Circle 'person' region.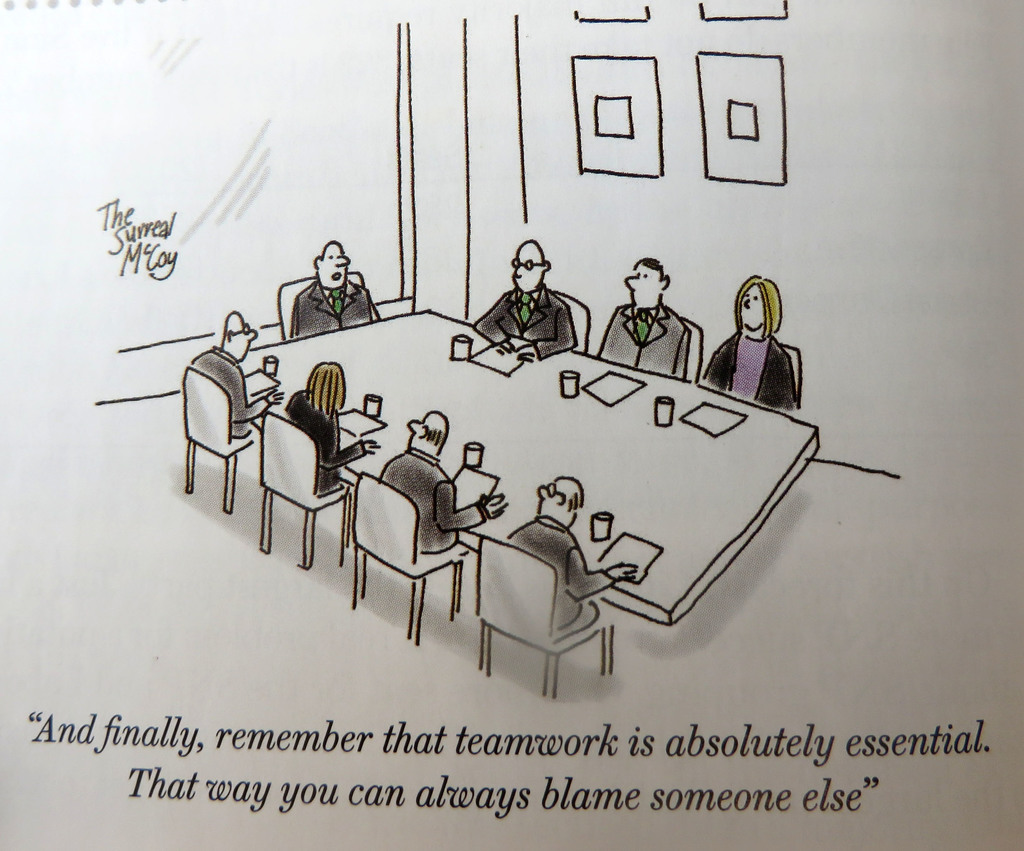
Region: {"left": 188, "top": 313, "right": 282, "bottom": 436}.
